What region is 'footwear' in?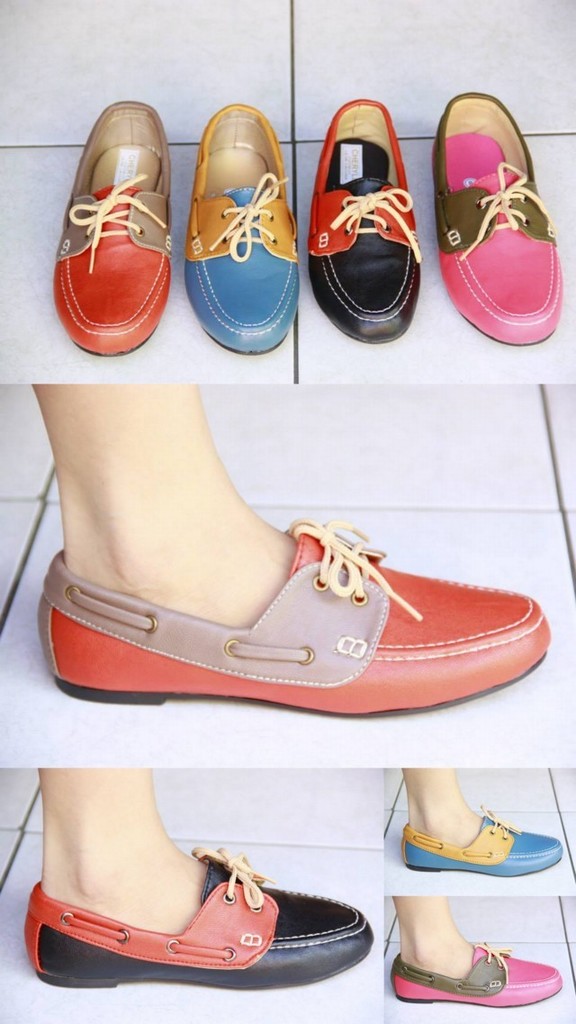
(left=386, top=934, right=561, bottom=1004).
